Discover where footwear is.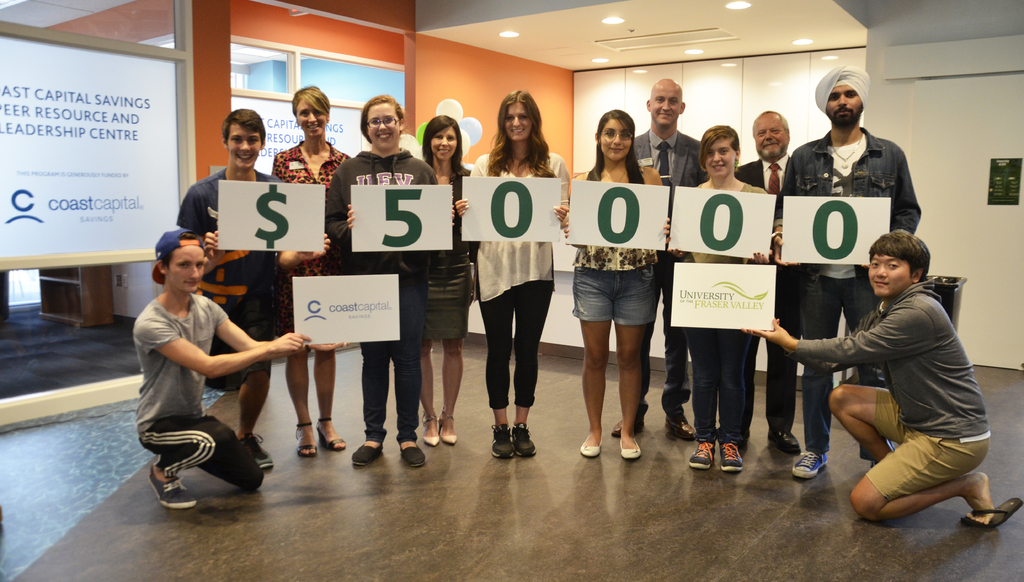
Discovered at Rect(514, 422, 535, 461).
